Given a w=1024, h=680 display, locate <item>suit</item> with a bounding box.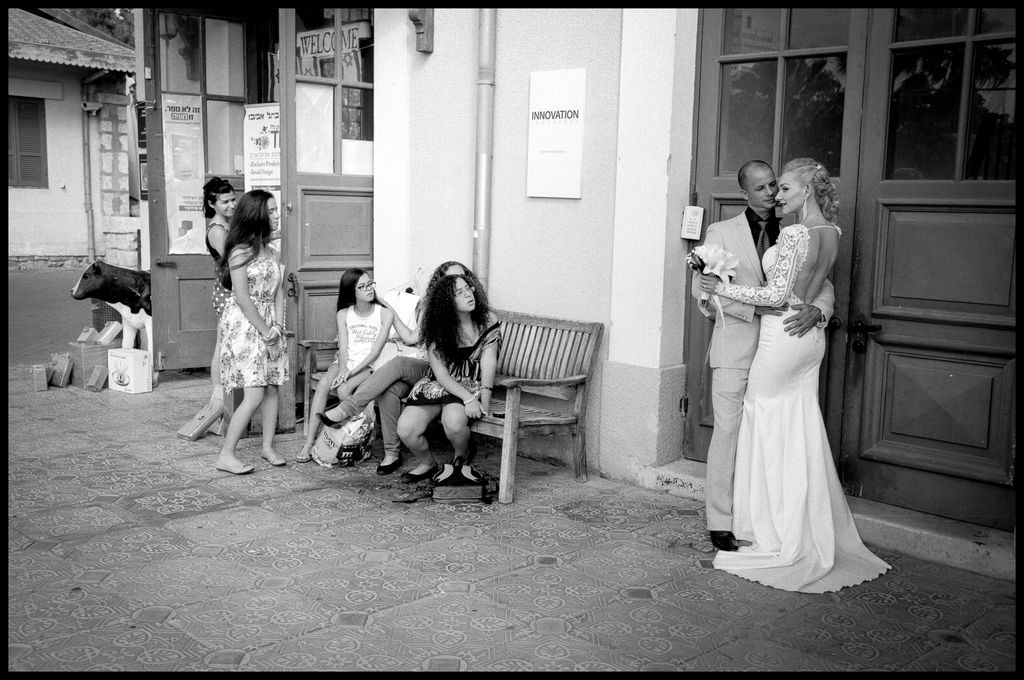
Located: 689:207:836:528.
